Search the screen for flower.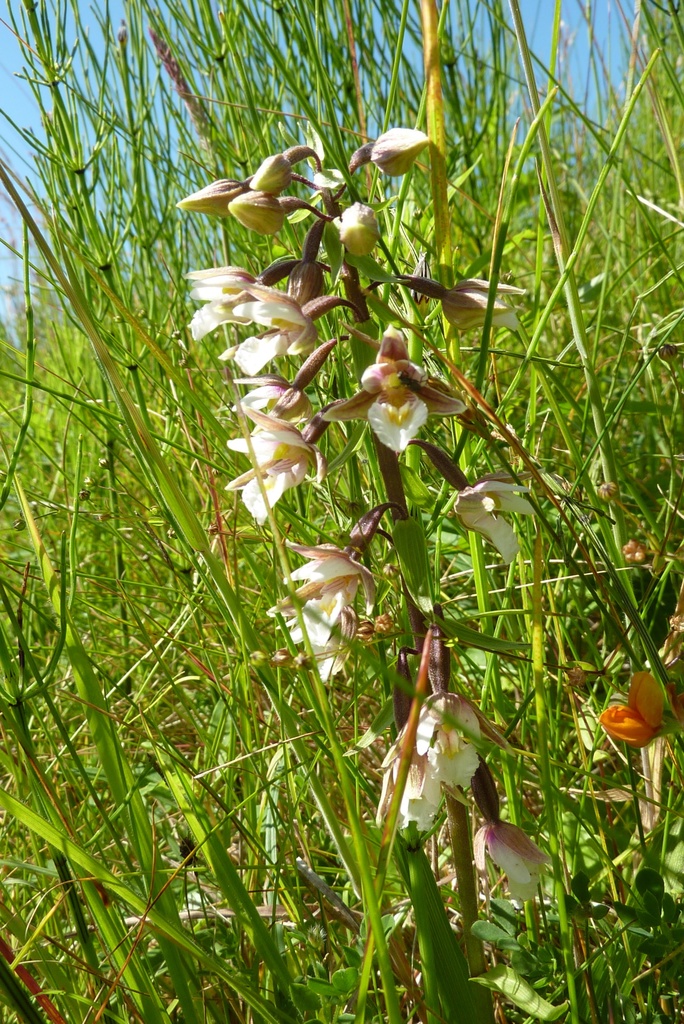
Found at 270:547:382:683.
